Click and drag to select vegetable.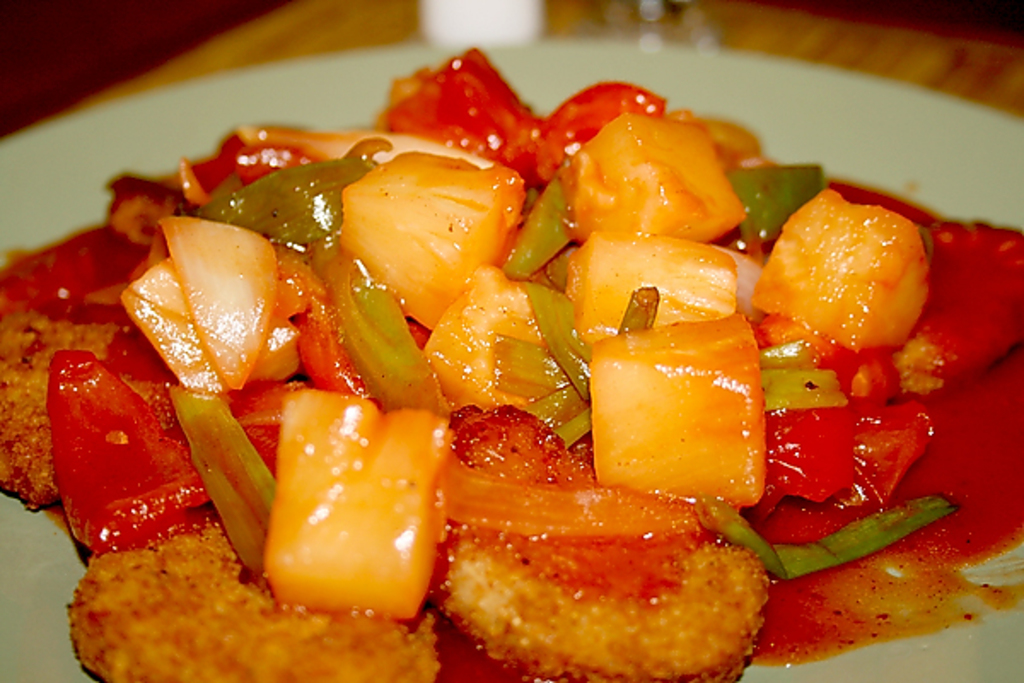
Selection: crop(382, 50, 543, 174).
